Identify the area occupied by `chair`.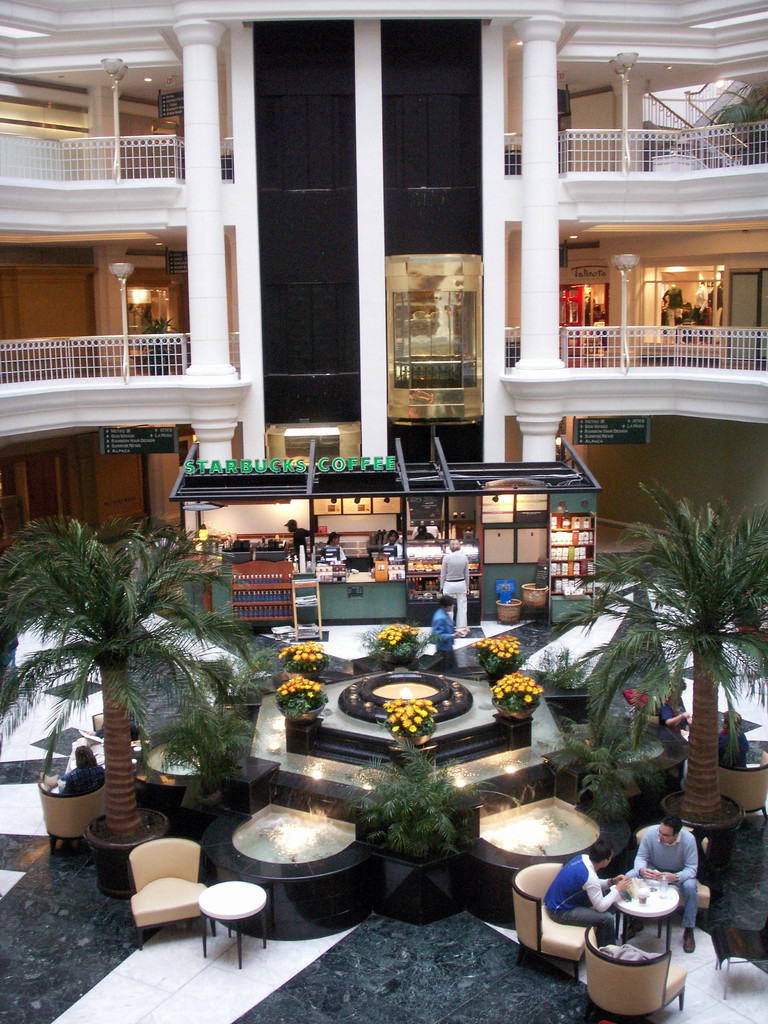
Area: BBox(35, 771, 110, 858).
